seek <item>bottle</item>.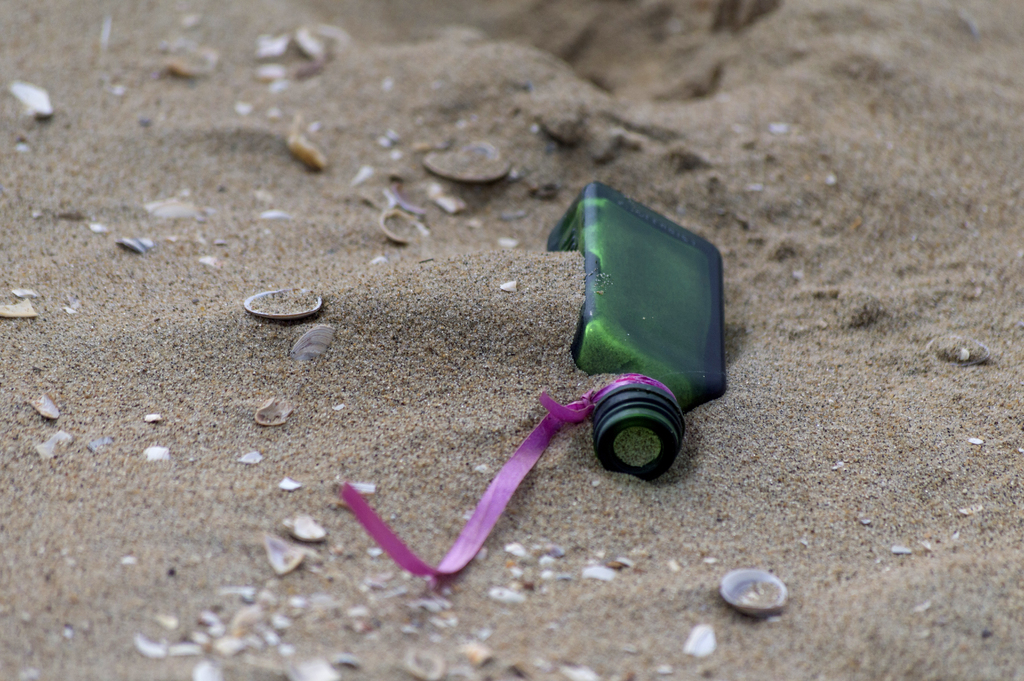
l=551, t=170, r=728, b=428.
